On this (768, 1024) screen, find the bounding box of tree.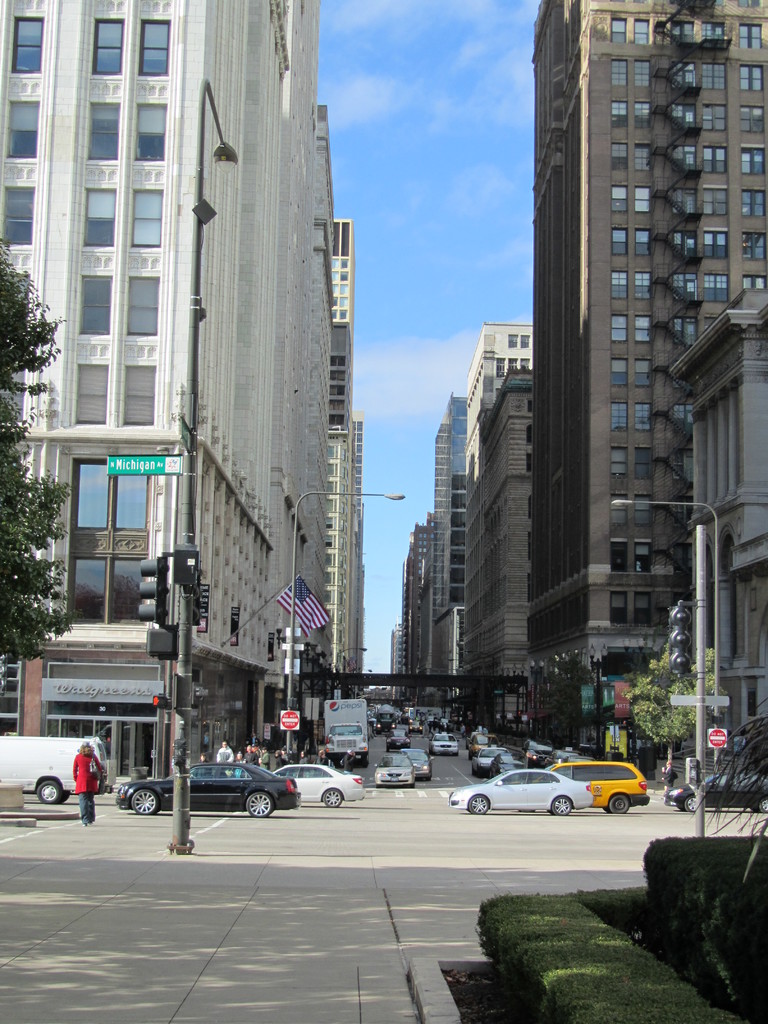
Bounding box: (x1=625, y1=644, x2=735, y2=802).
